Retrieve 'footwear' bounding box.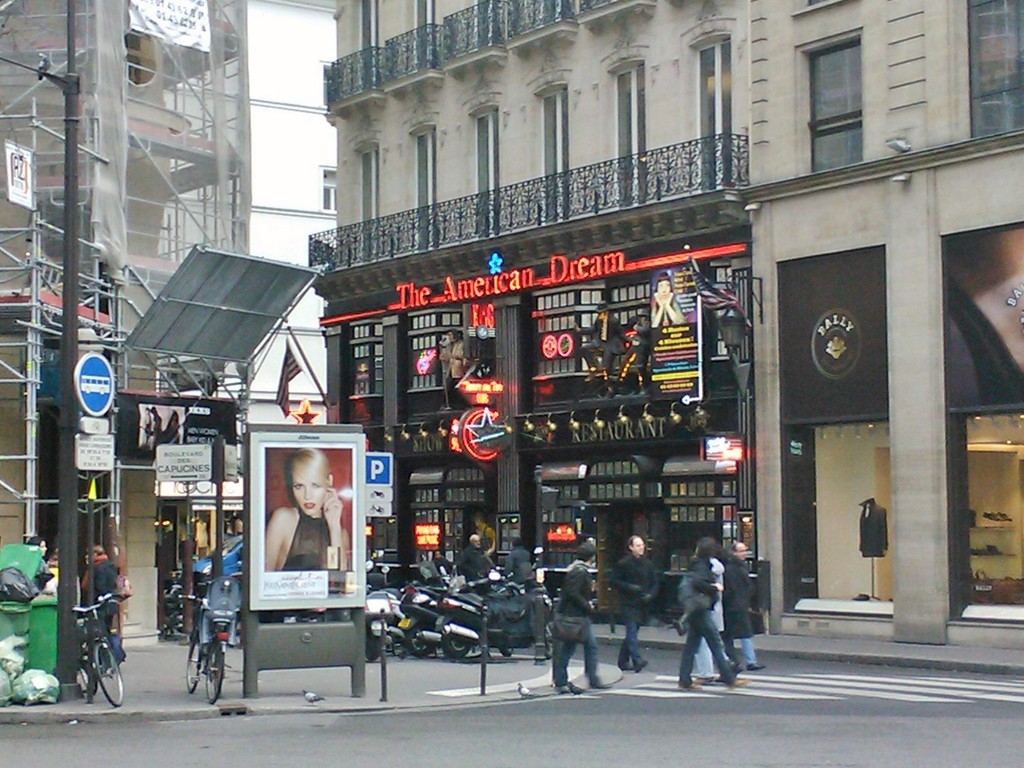
Bounding box: 563 680 586 696.
